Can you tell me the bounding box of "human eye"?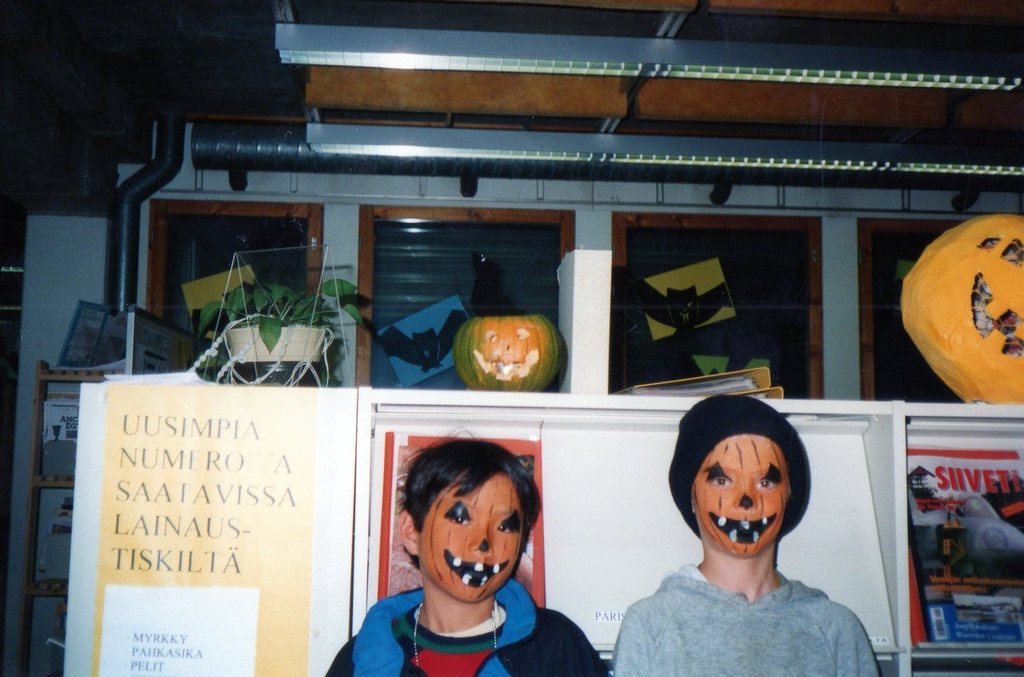
[x1=754, y1=475, x2=774, y2=490].
